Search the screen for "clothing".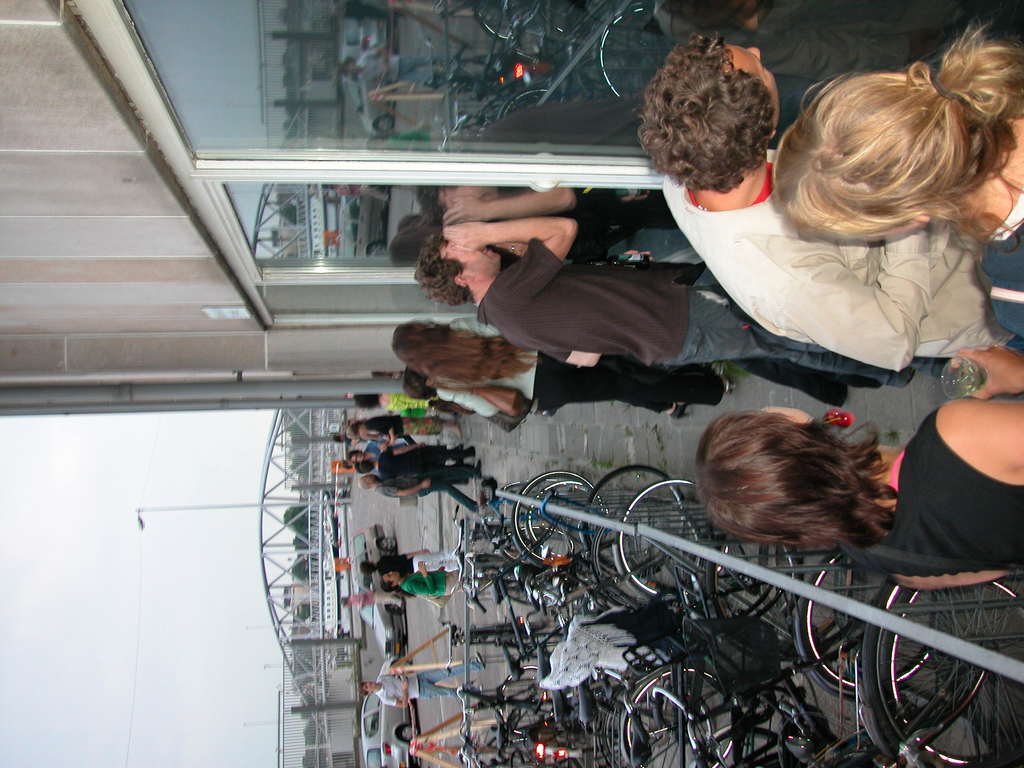
Found at bbox=(378, 476, 484, 518).
